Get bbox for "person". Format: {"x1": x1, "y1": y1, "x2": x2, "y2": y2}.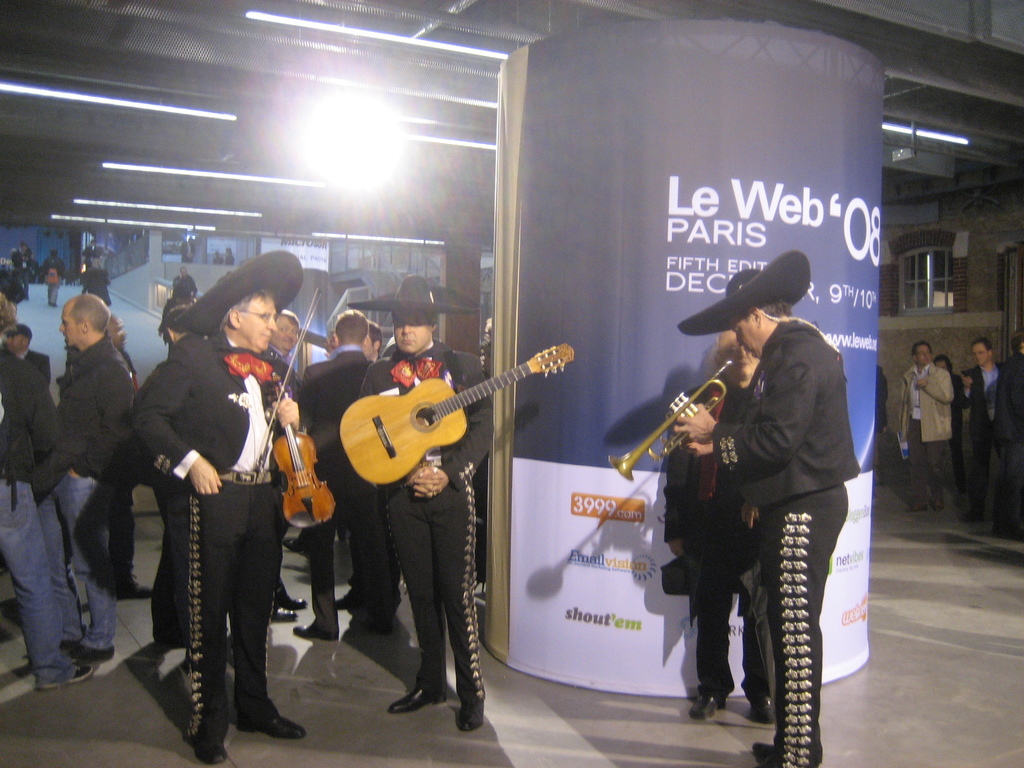
{"x1": 896, "y1": 340, "x2": 957, "y2": 511}.
